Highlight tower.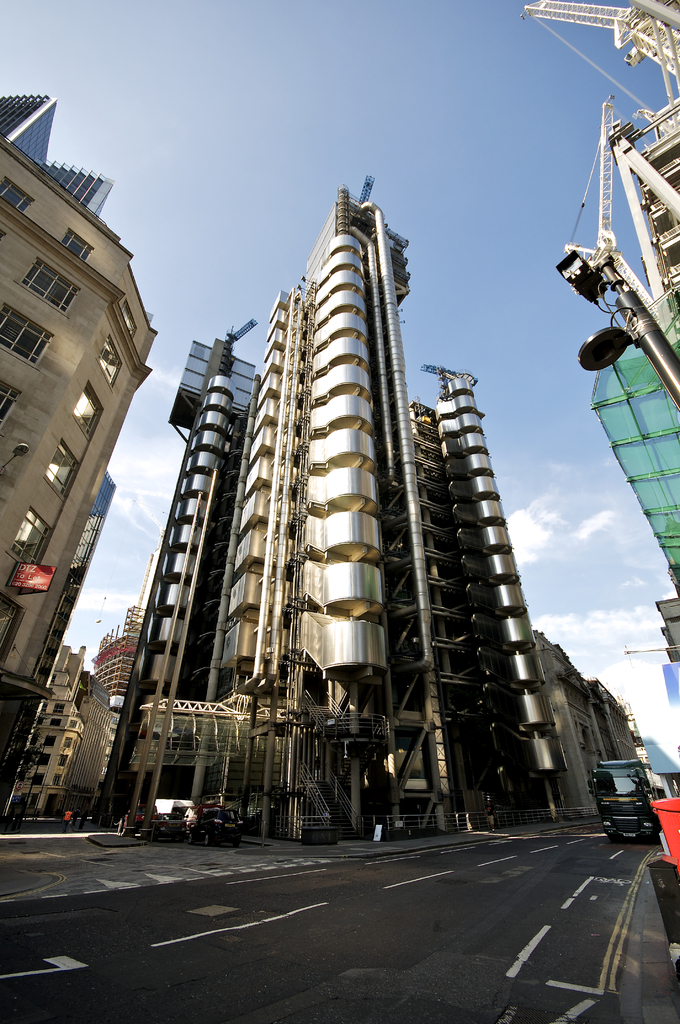
Highlighted region: (192, 173, 542, 752).
